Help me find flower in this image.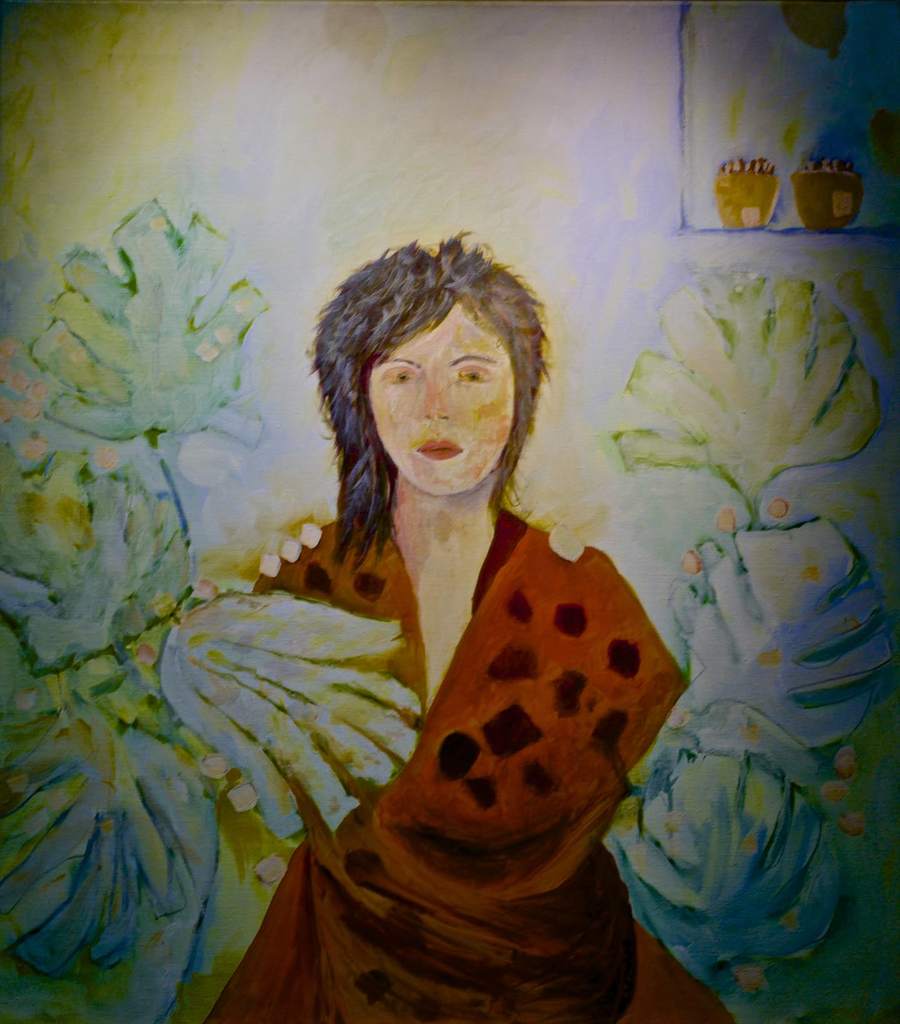
Found it: [left=35, top=195, right=269, bottom=442].
